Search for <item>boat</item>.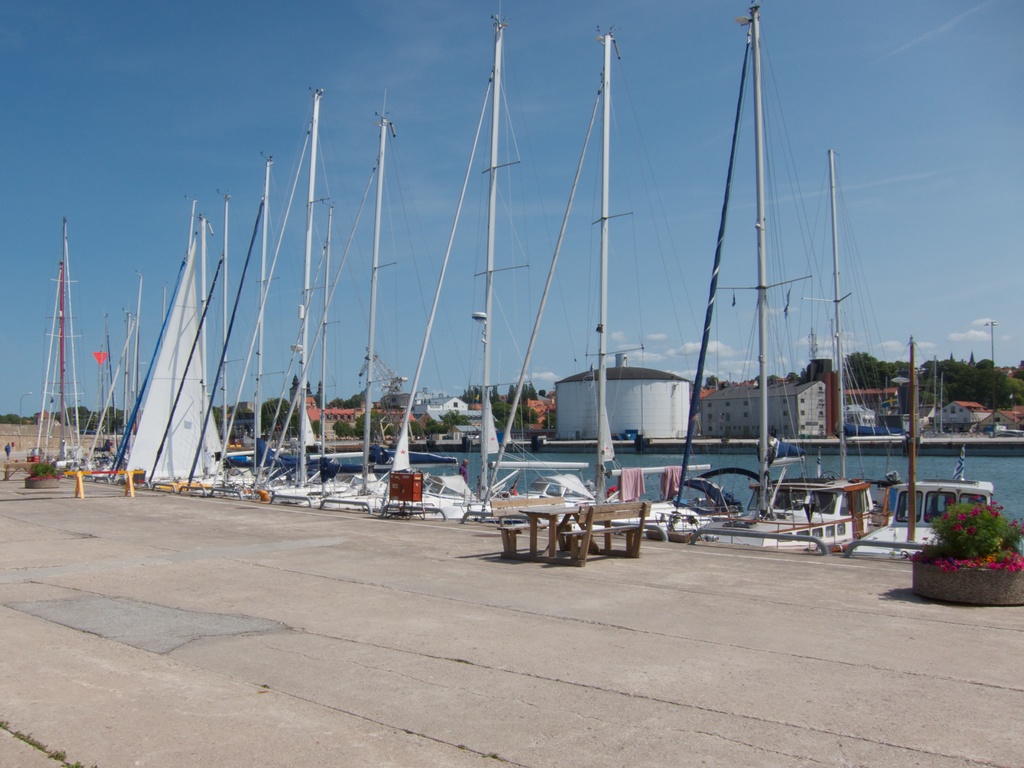
Found at [x1=18, y1=193, x2=124, y2=511].
